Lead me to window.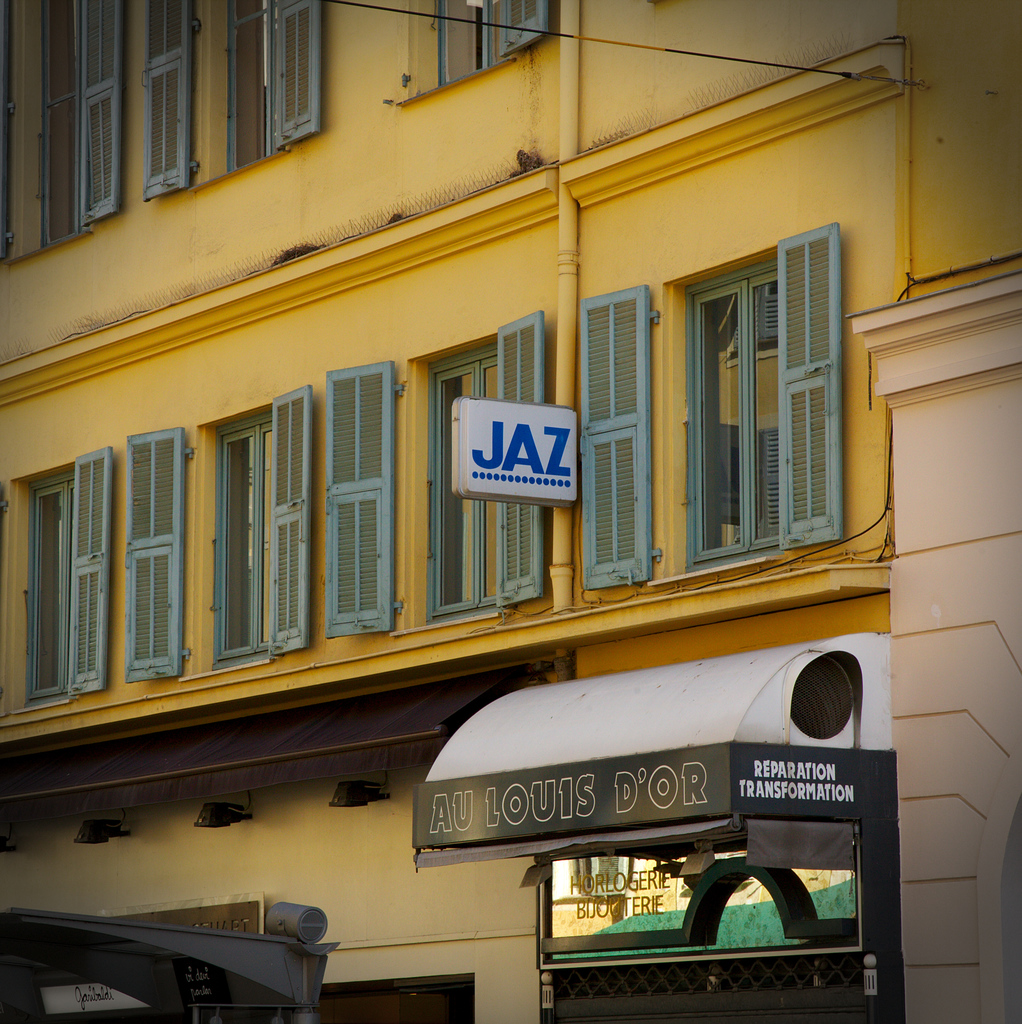
Lead to 578 218 843 594.
